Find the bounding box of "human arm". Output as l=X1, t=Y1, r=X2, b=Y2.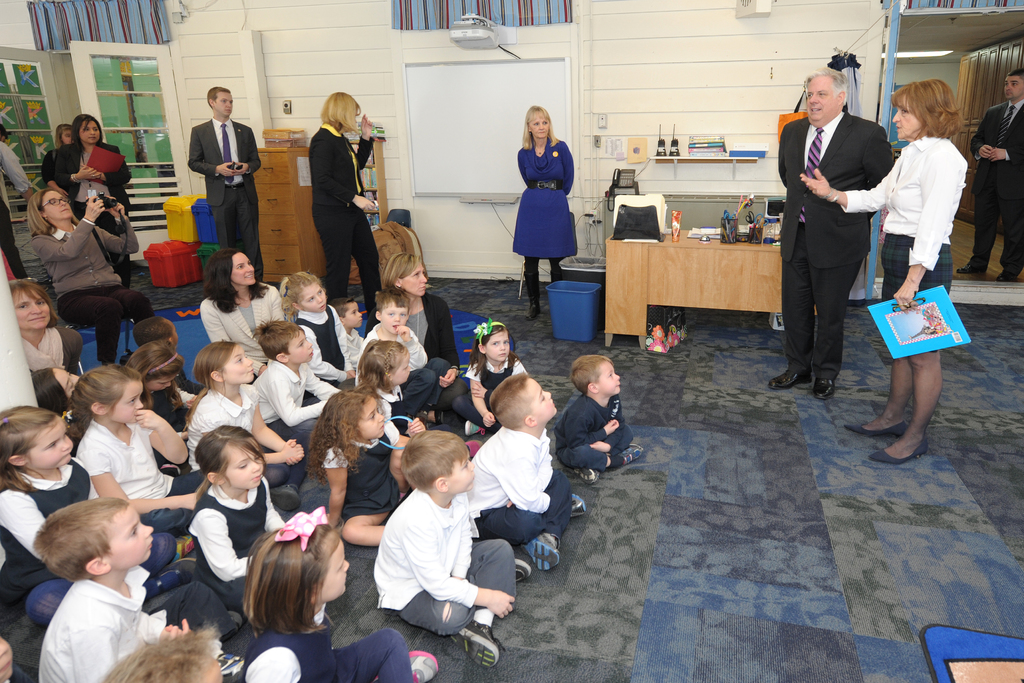
l=317, t=436, r=352, b=537.
